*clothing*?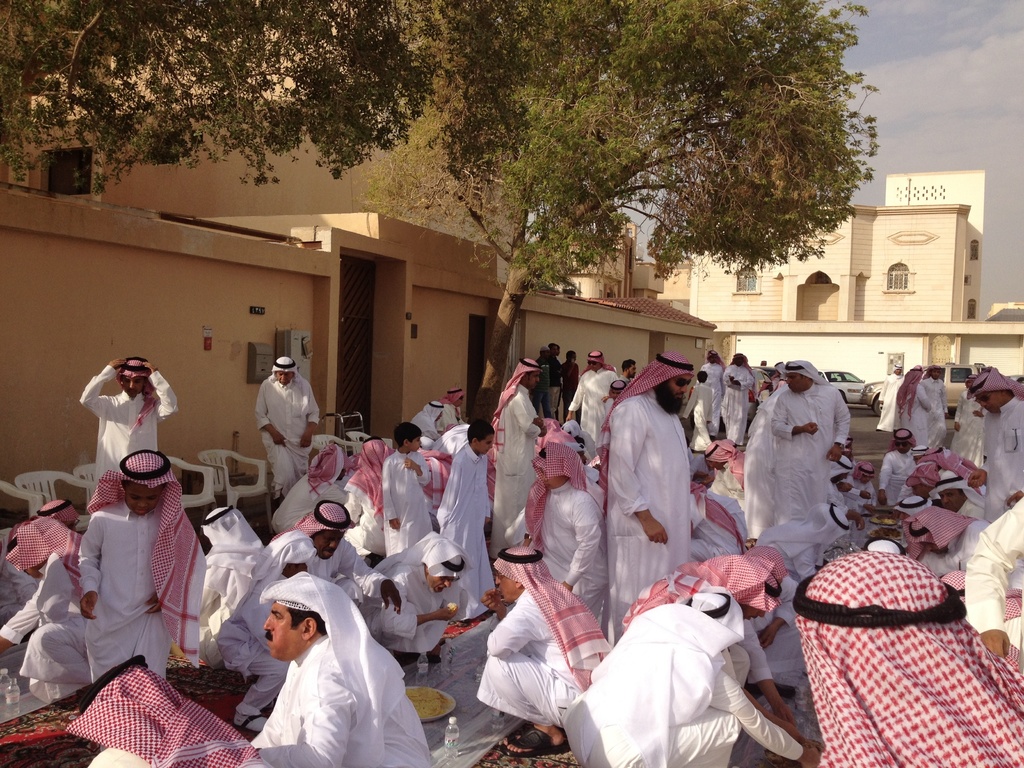
{"left": 983, "top": 397, "right": 1023, "bottom": 525}
